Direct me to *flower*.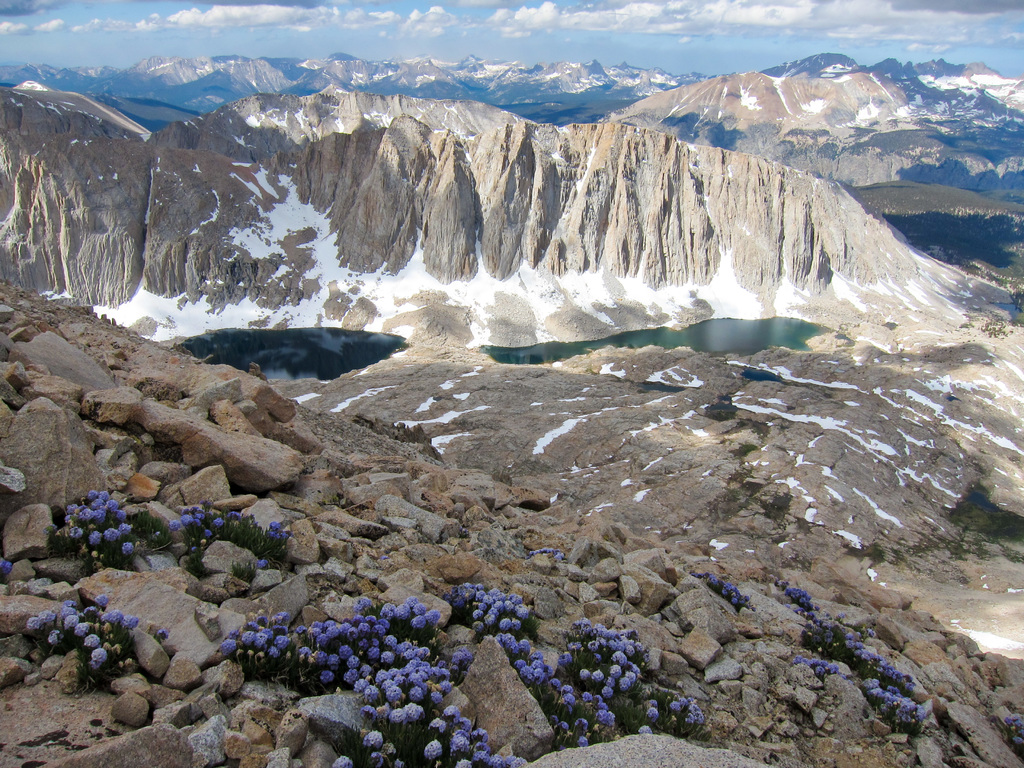
Direction: (left=388, top=705, right=406, bottom=724).
